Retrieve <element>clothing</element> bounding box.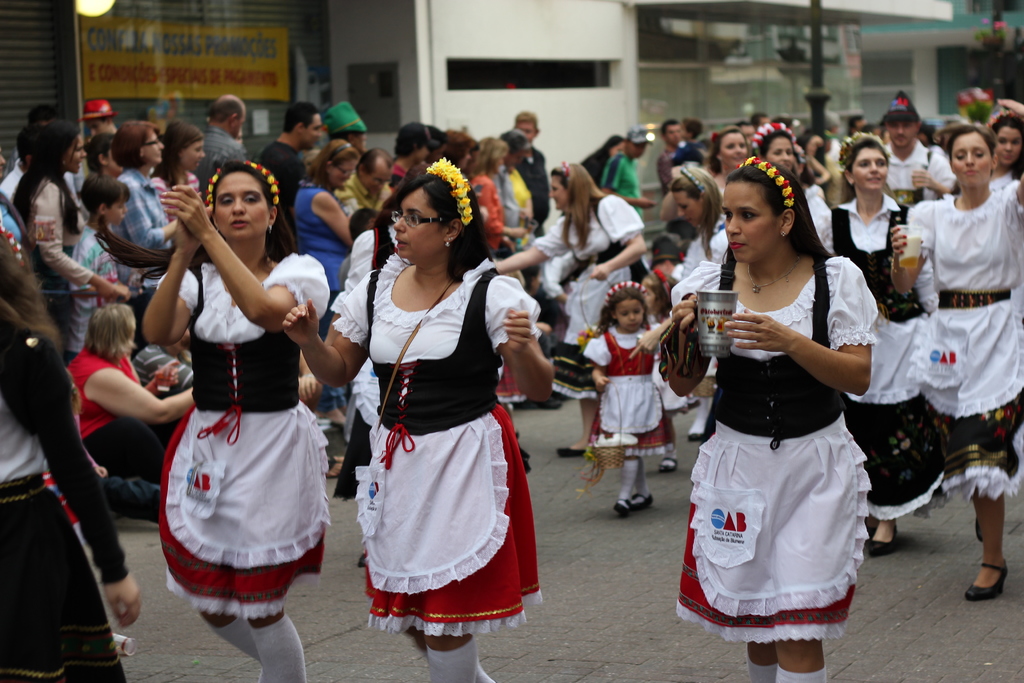
Bounding box: (x1=119, y1=167, x2=177, y2=247).
